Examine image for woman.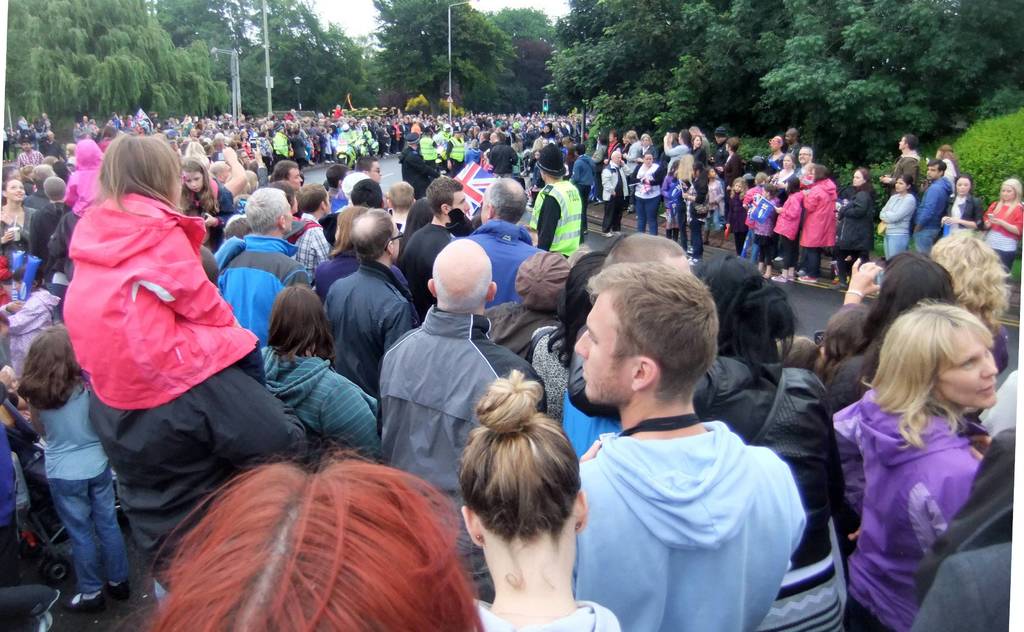
Examination result: Rect(982, 178, 1023, 270).
